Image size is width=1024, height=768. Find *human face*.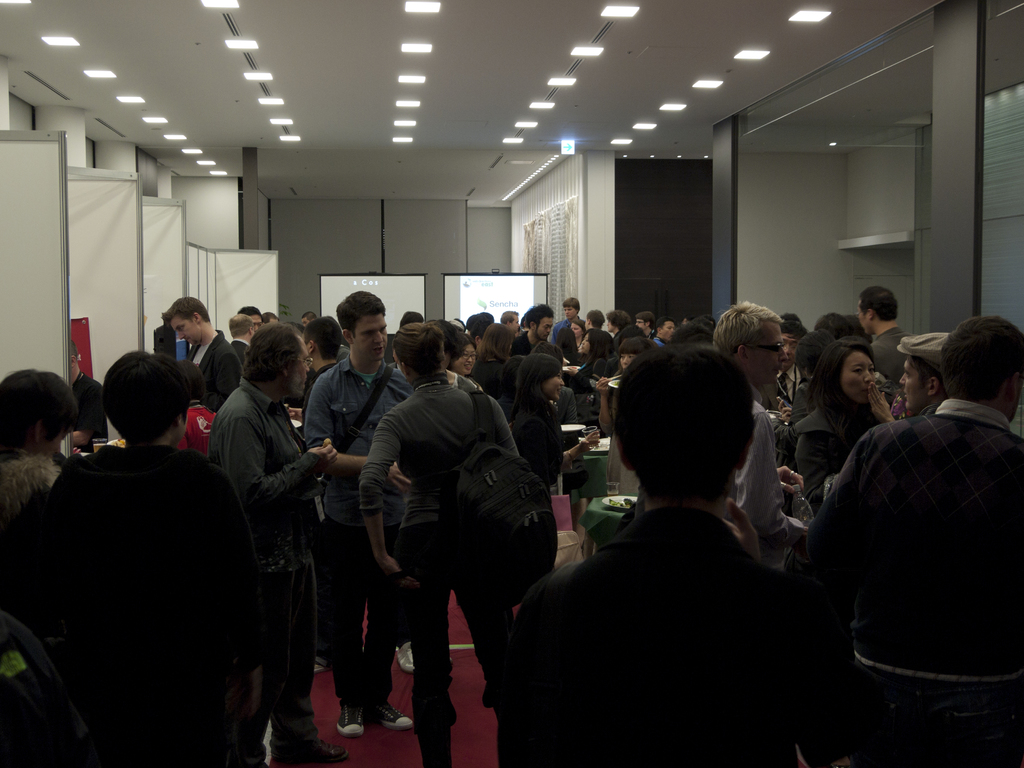
bbox=(660, 321, 678, 340).
